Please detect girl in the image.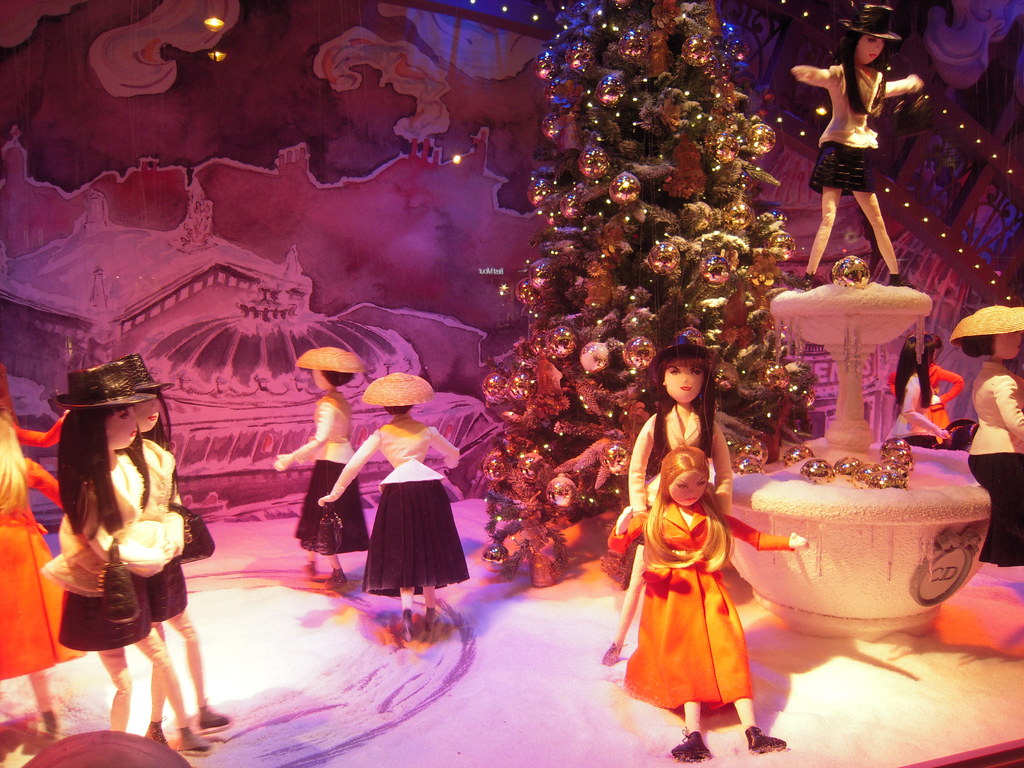
<region>598, 335, 739, 668</region>.
